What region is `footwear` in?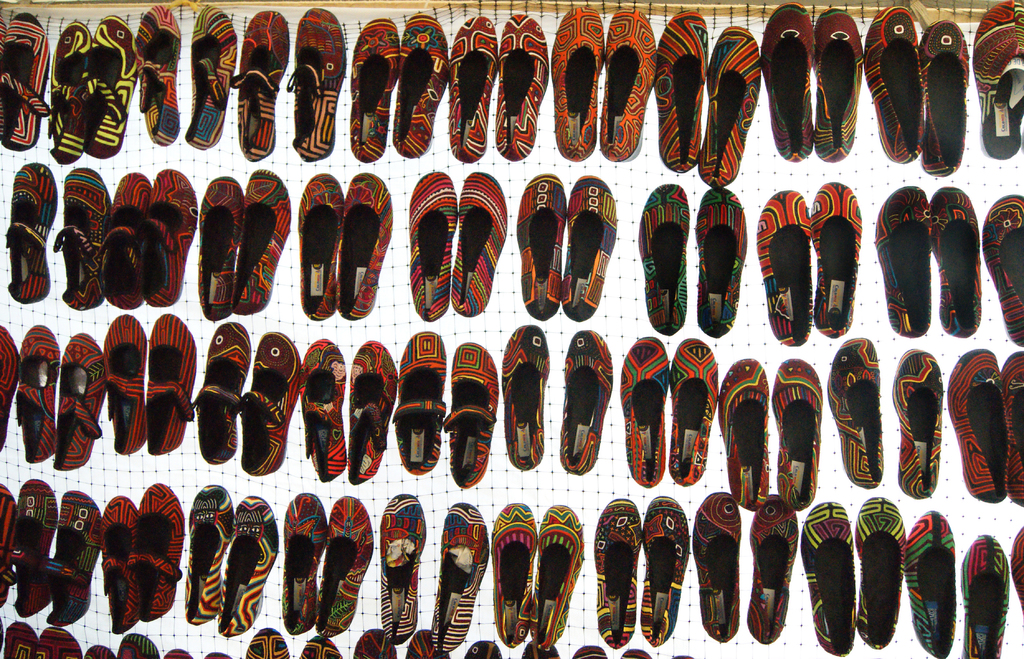
{"x1": 636, "y1": 182, "x2": 686, "y2": 336}.
